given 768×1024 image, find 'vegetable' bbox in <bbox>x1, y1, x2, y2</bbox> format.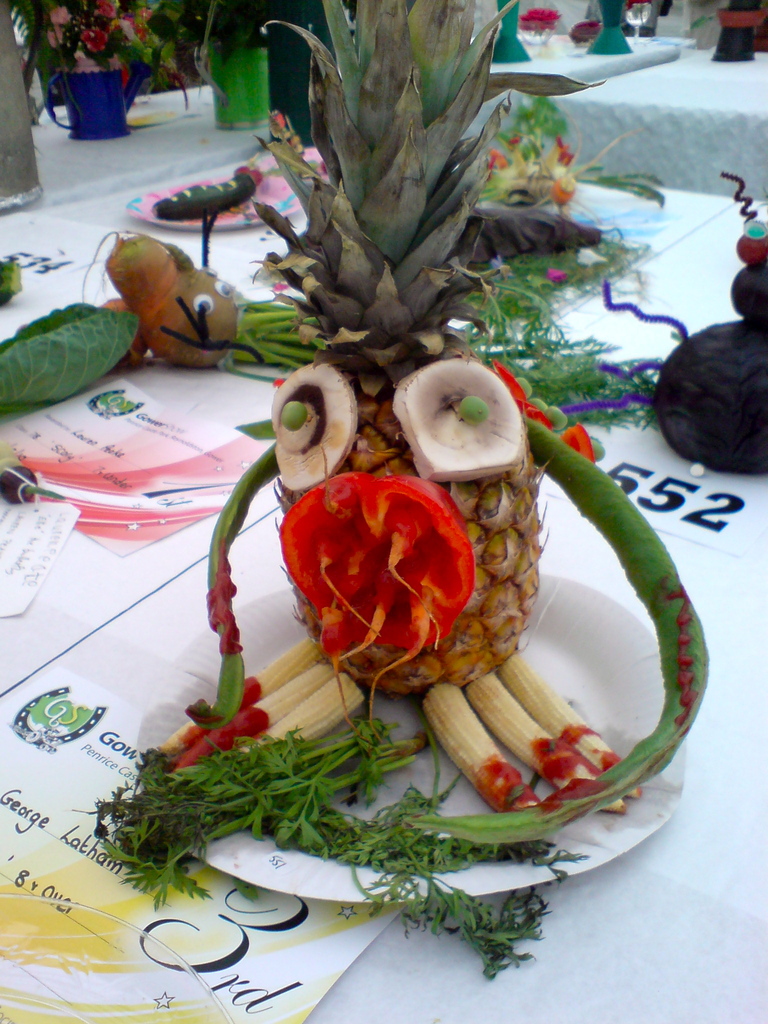
<bbox>247, 664, 367, 762</bbox>.
